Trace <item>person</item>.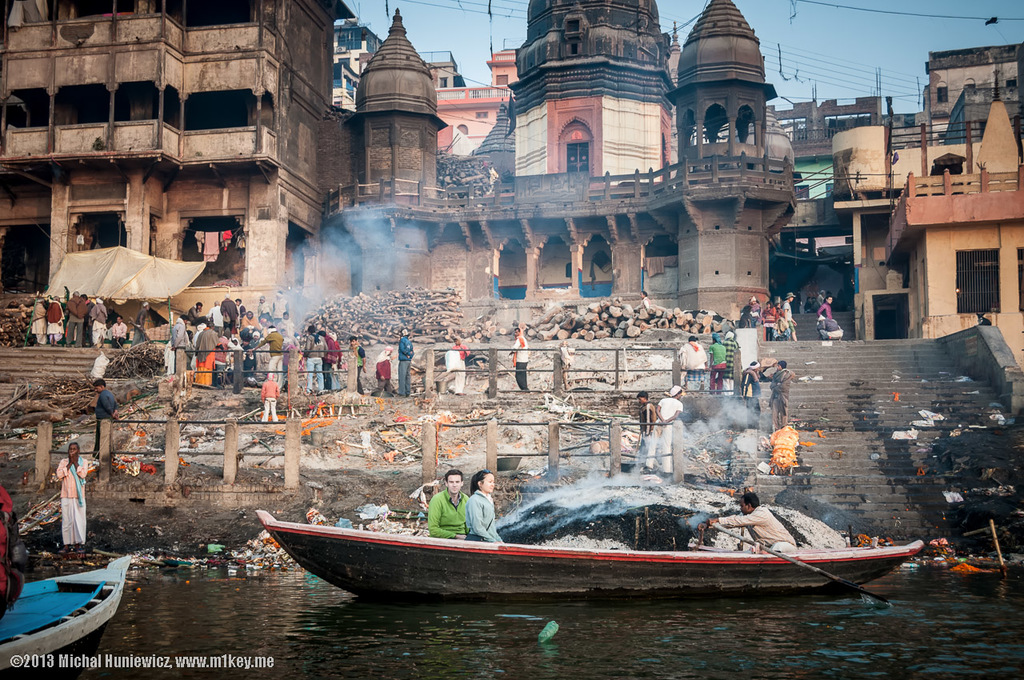
Traced to <region>92, 384, 121, 438</region>.
